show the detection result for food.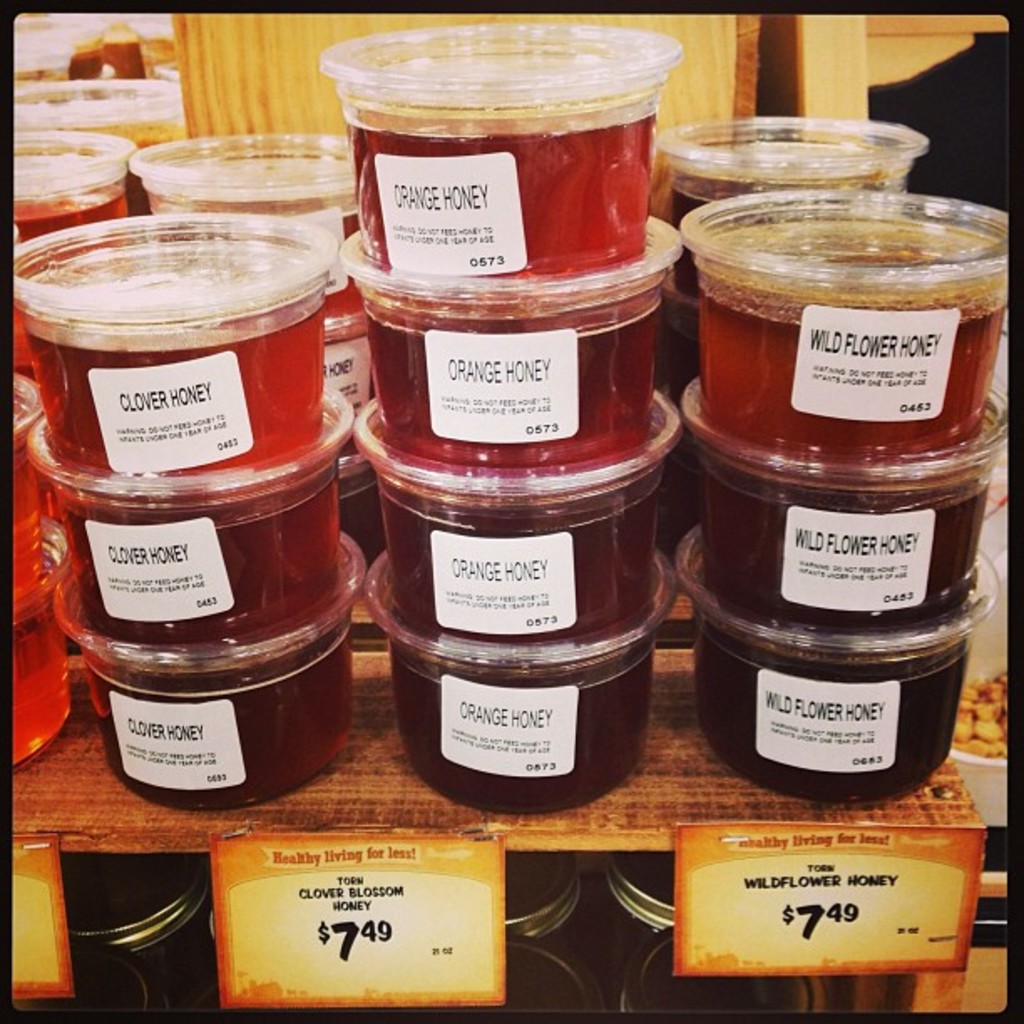
{"x1": 22, "y1": 294, "x2": 326, "y2": 462}.
